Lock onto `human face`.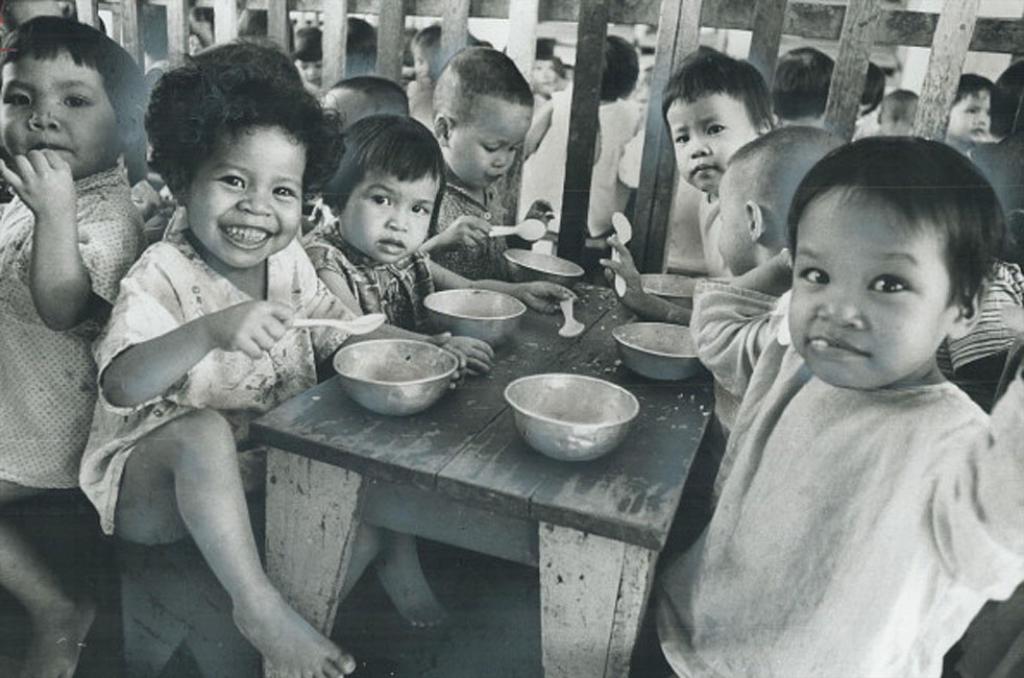
Locked: <bbox>186, 122, 307, 262</bbox>.
